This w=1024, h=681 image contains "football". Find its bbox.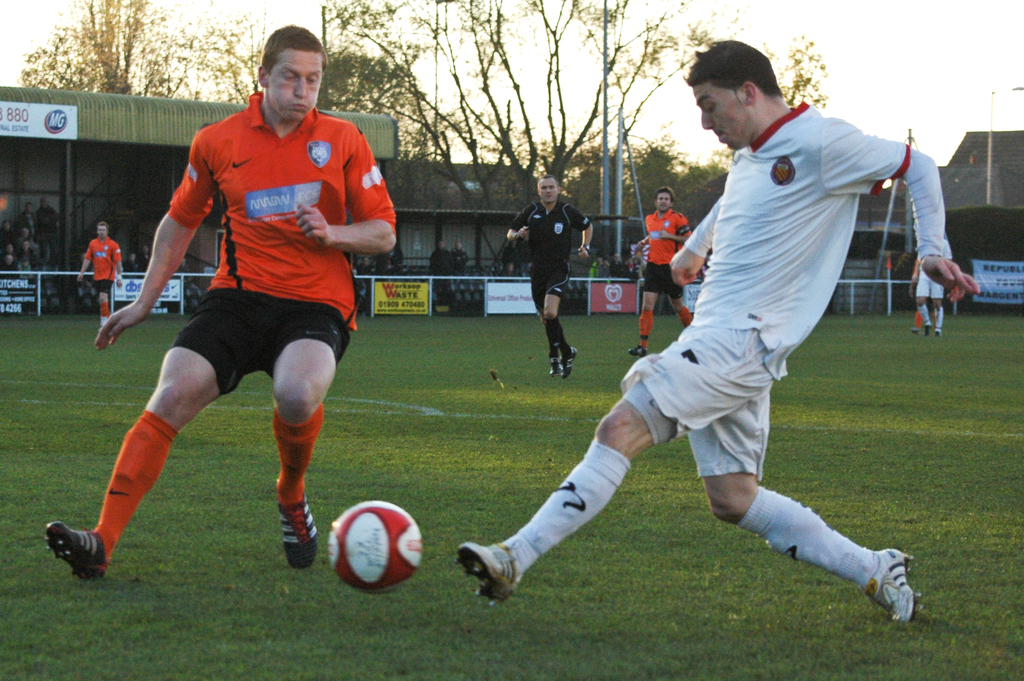
locate(325, 501, 426, 595).
